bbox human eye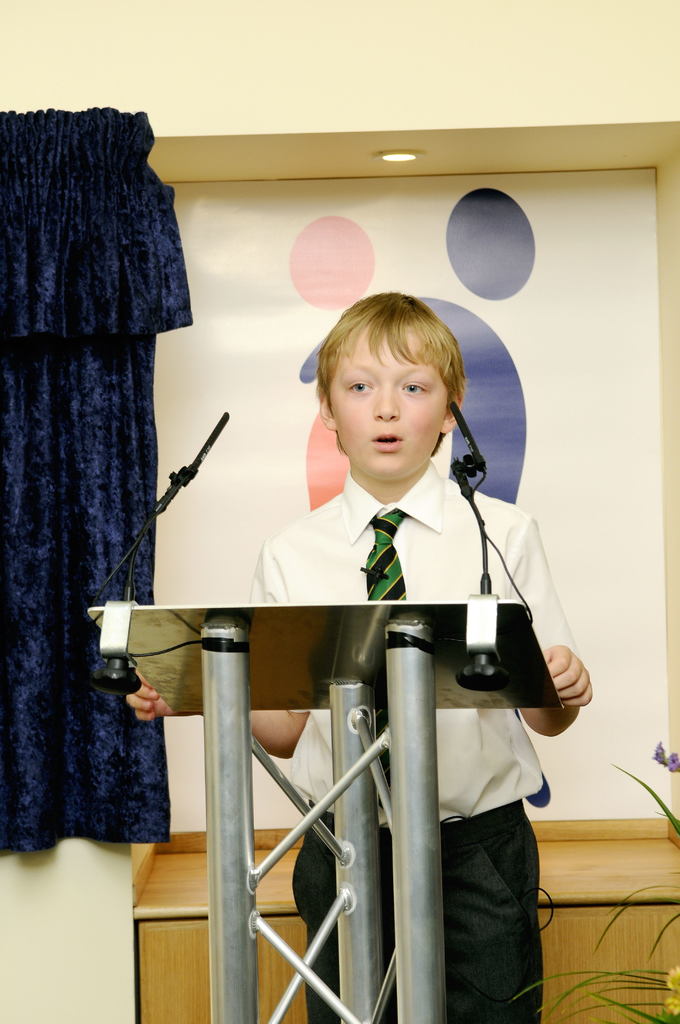
(left=341, top=370, right=378, bottom=396)
